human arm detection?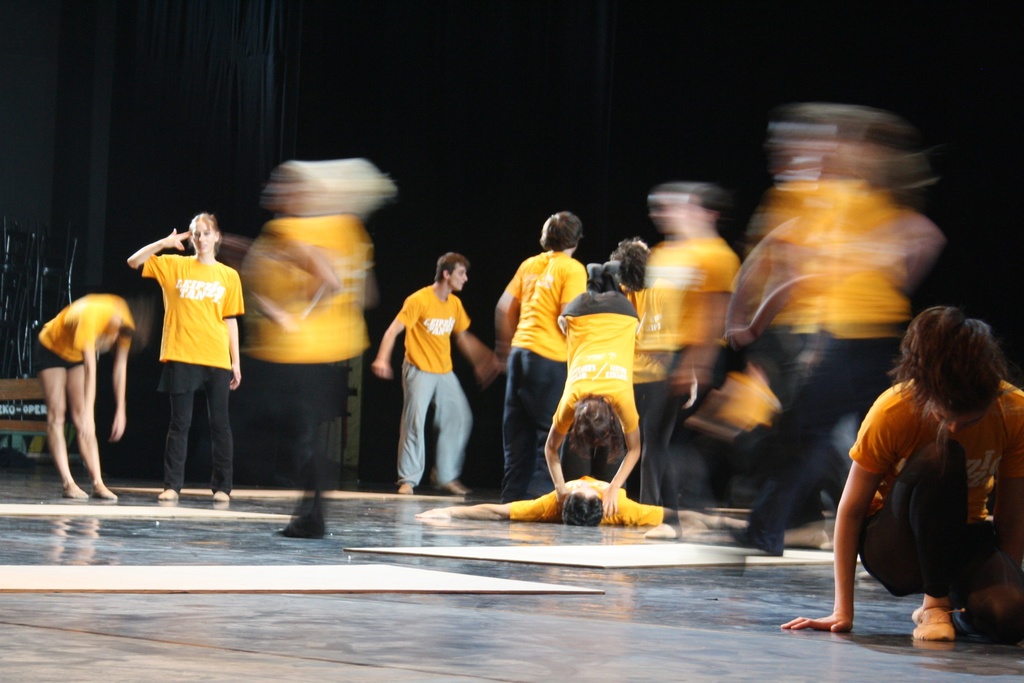
box(621, 488, 748, 526)
